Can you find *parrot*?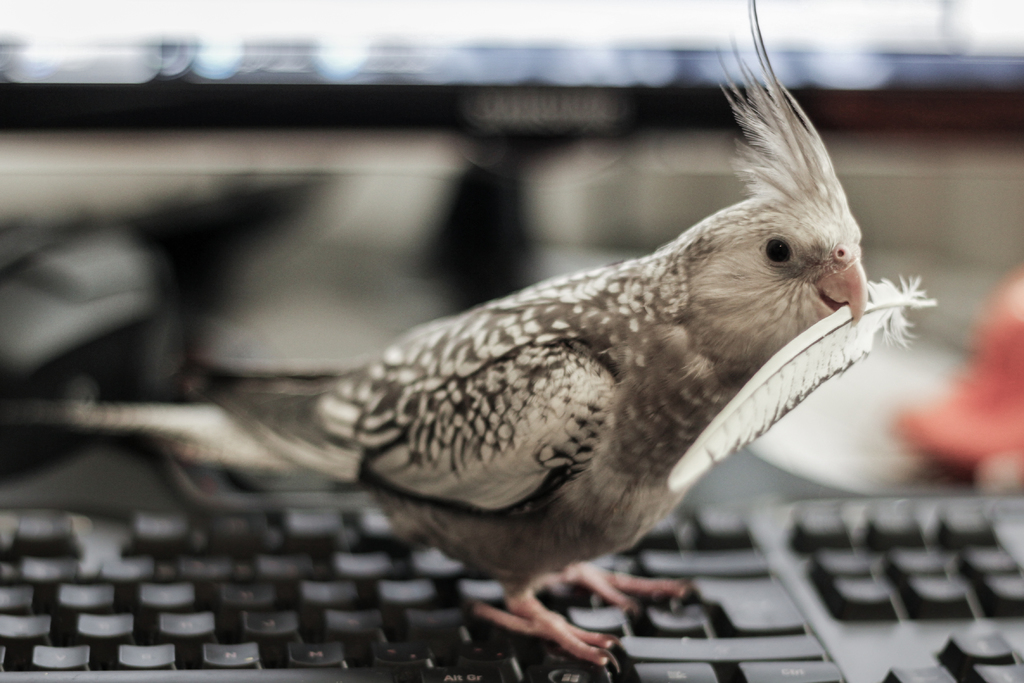
Yes, bounding box: x1=179, y1=0, x2=872, y2=662.
